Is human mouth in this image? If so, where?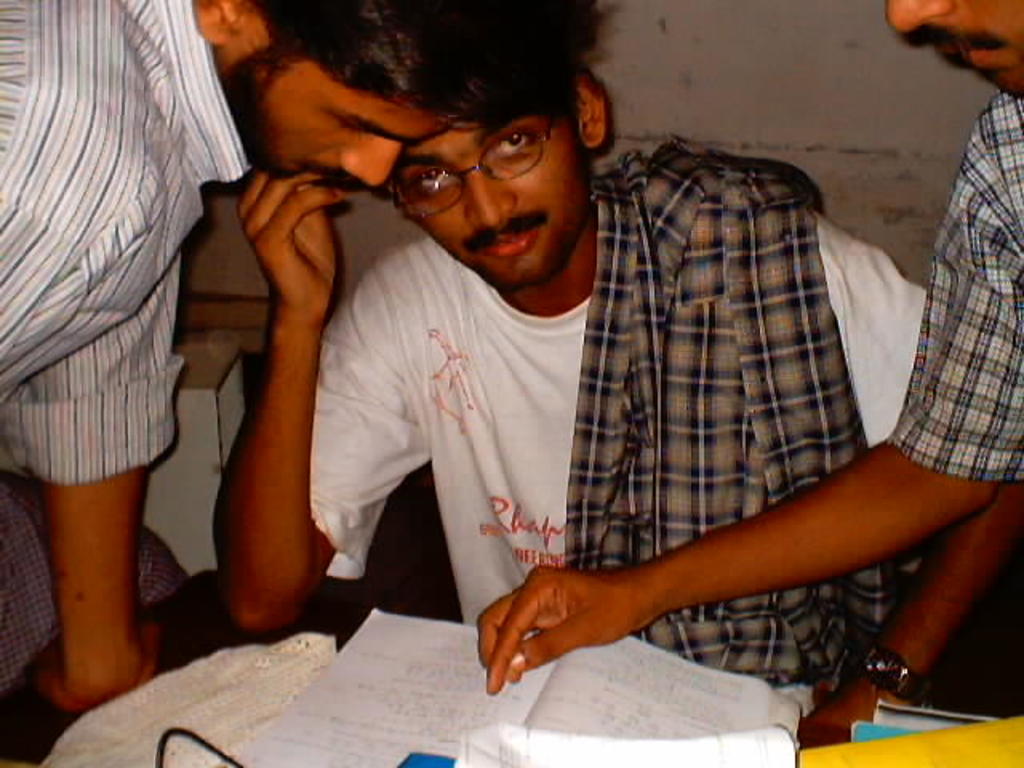
Yes, at bbox=(490, 219, 539, 254).
